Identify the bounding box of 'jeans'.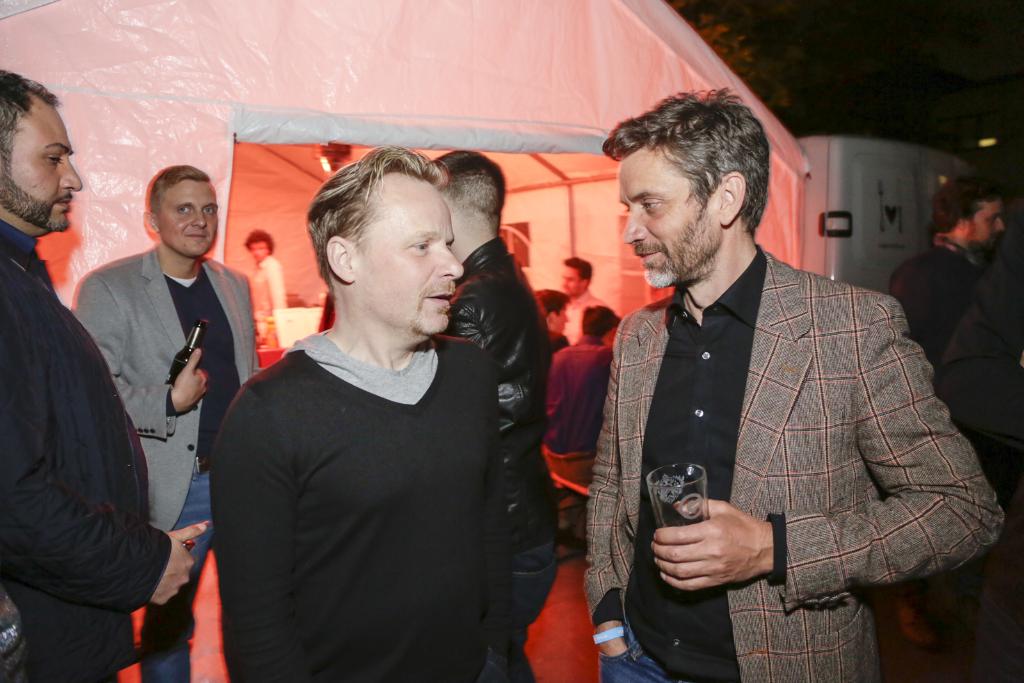
(left=476, top=645, right=513, bottom=682).
